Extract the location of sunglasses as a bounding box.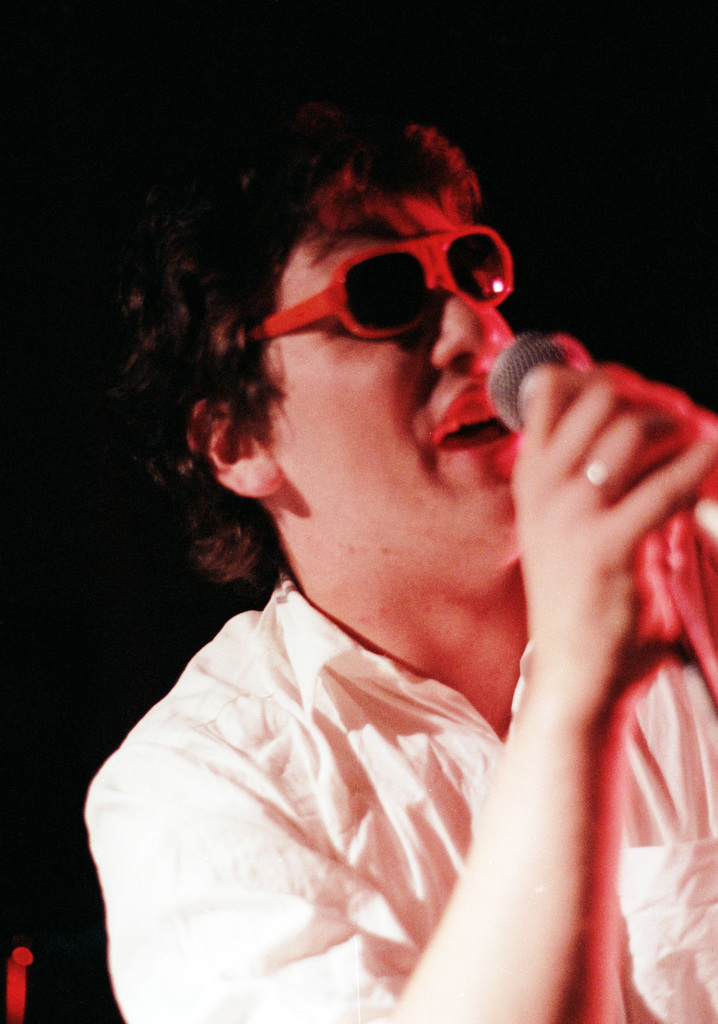
locate(253, 225, 516, 340).
